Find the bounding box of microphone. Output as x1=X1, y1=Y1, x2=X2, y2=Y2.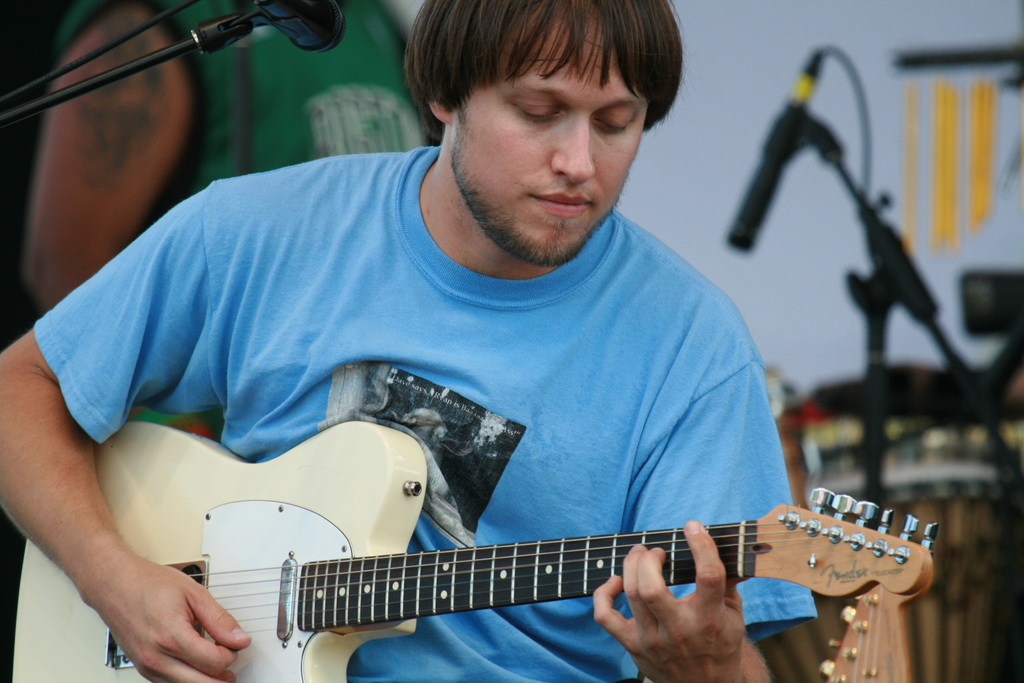
x1=243, y1=0, x2=354, y2=58.
